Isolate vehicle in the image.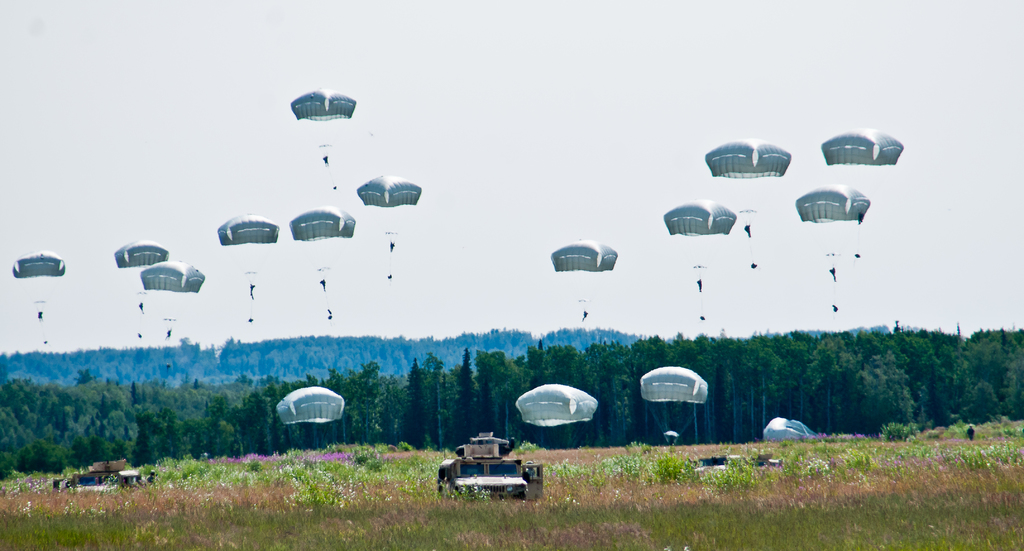
Isolated region: [437,433,543,503].
